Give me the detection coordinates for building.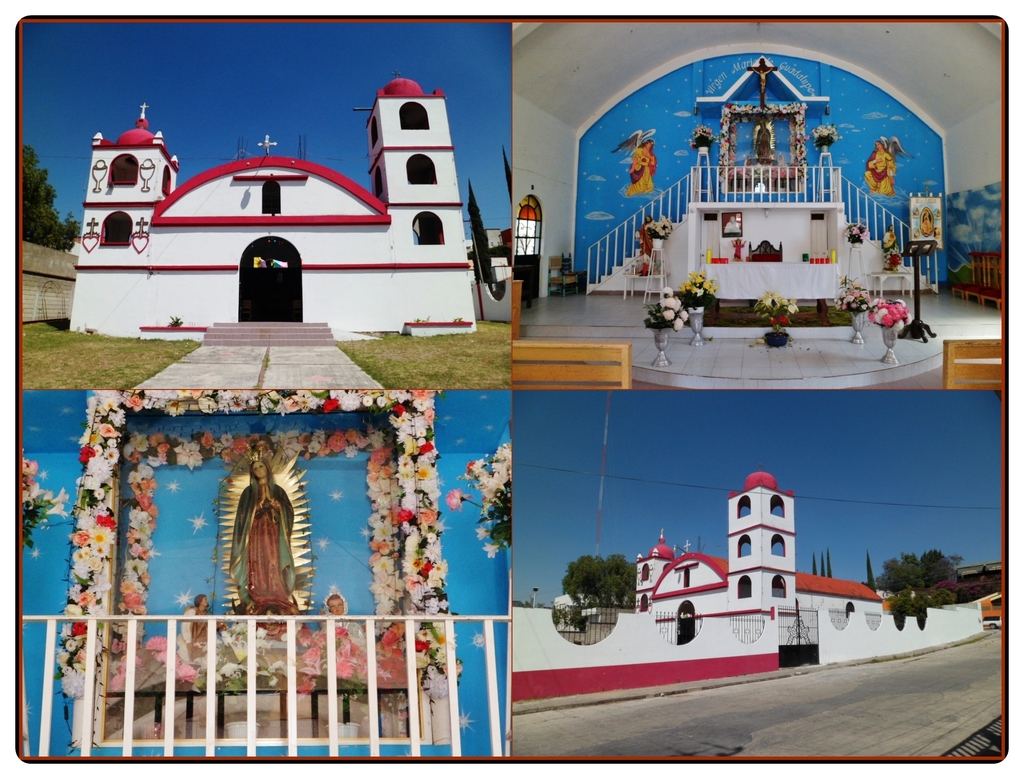
[left=513, top=476, right=1006, bottom=701].
